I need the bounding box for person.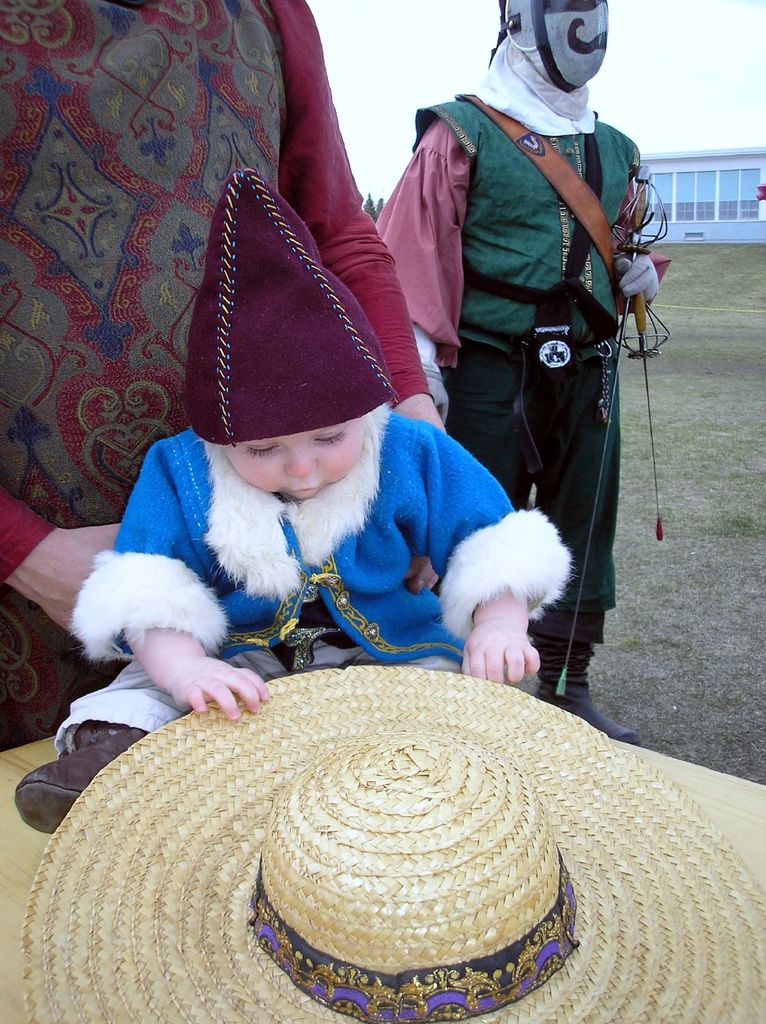
Here it is: <region>12, 161, 573, 836</region>.
